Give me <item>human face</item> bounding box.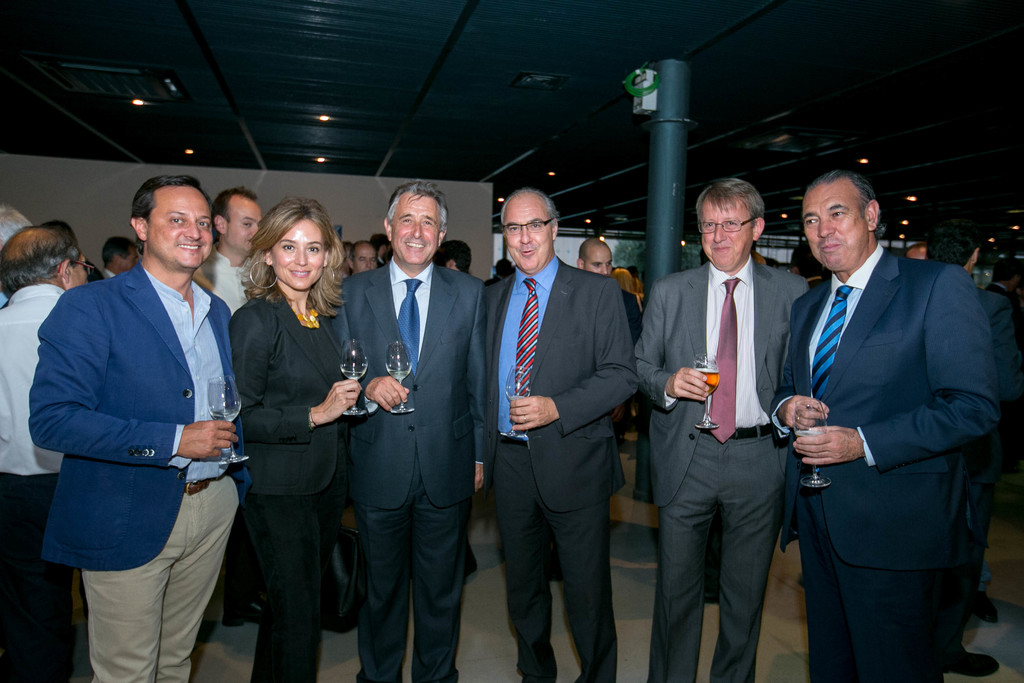
{"x1": 503, "y1": 199, "x2": 553, "y2": 270}.
